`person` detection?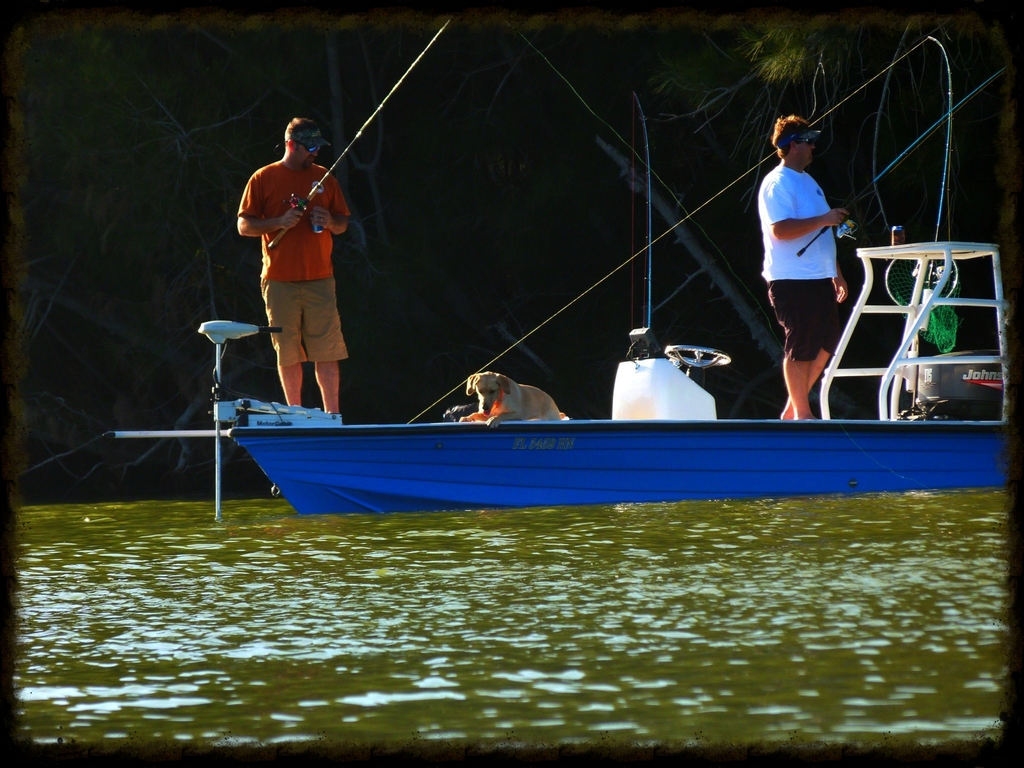
locate(236, 117, 349, 416)
